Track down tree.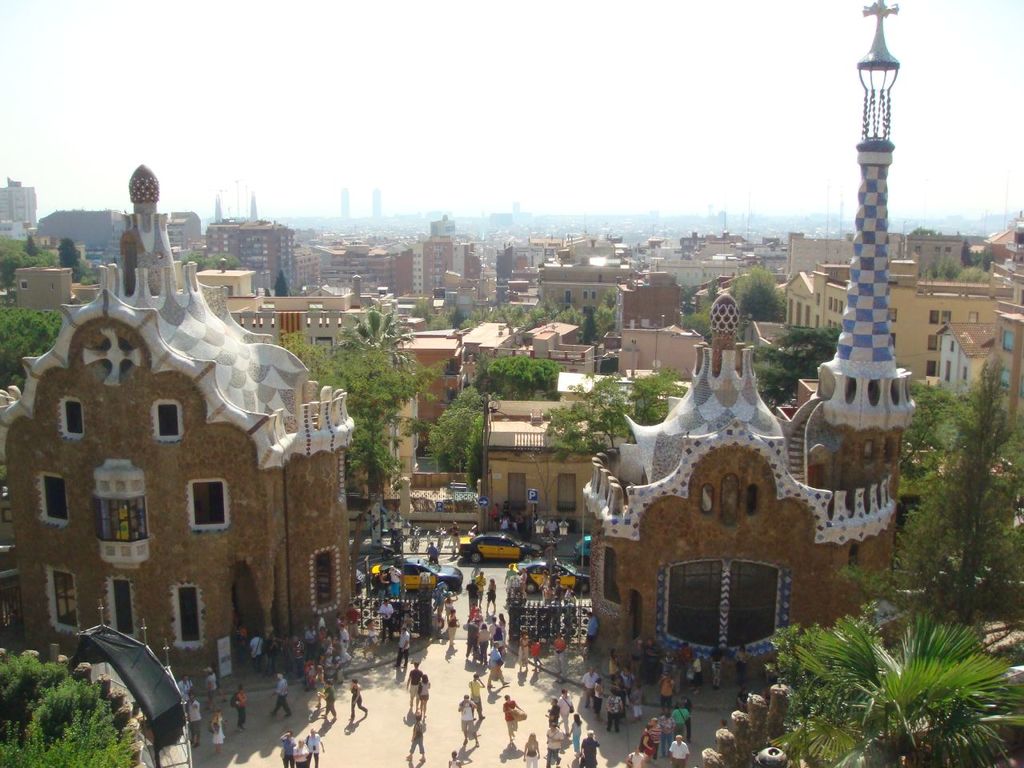
Tracked to [338, 302, 426, 358].
